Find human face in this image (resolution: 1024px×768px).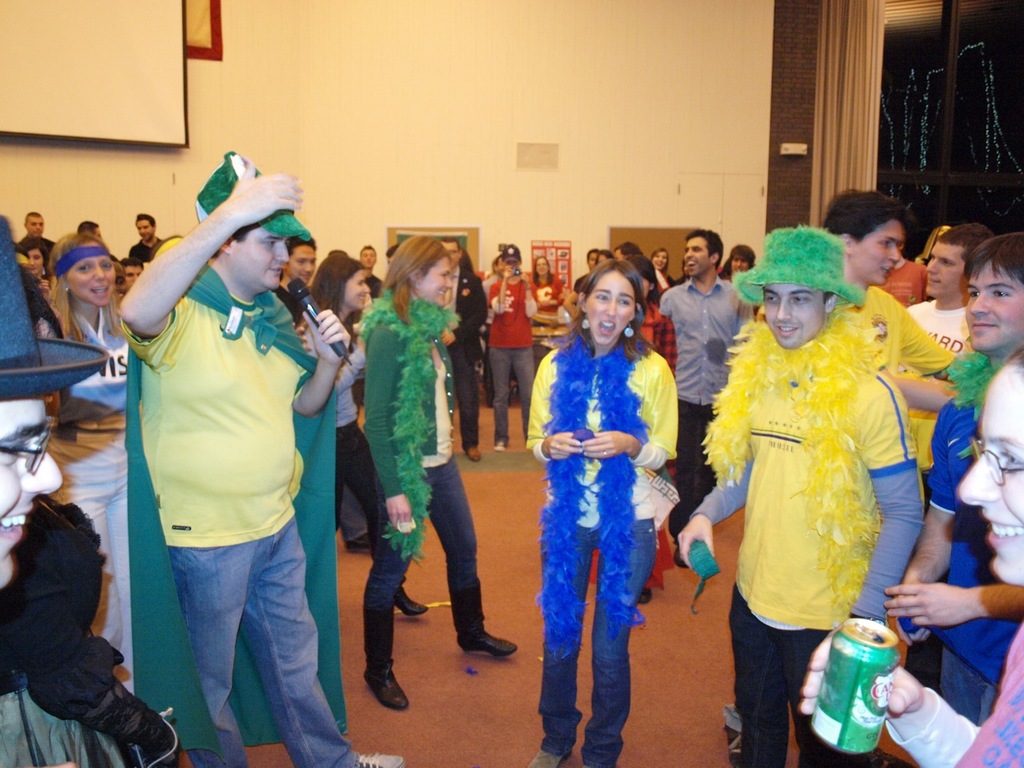
locate(69, 242, 115, 304).
